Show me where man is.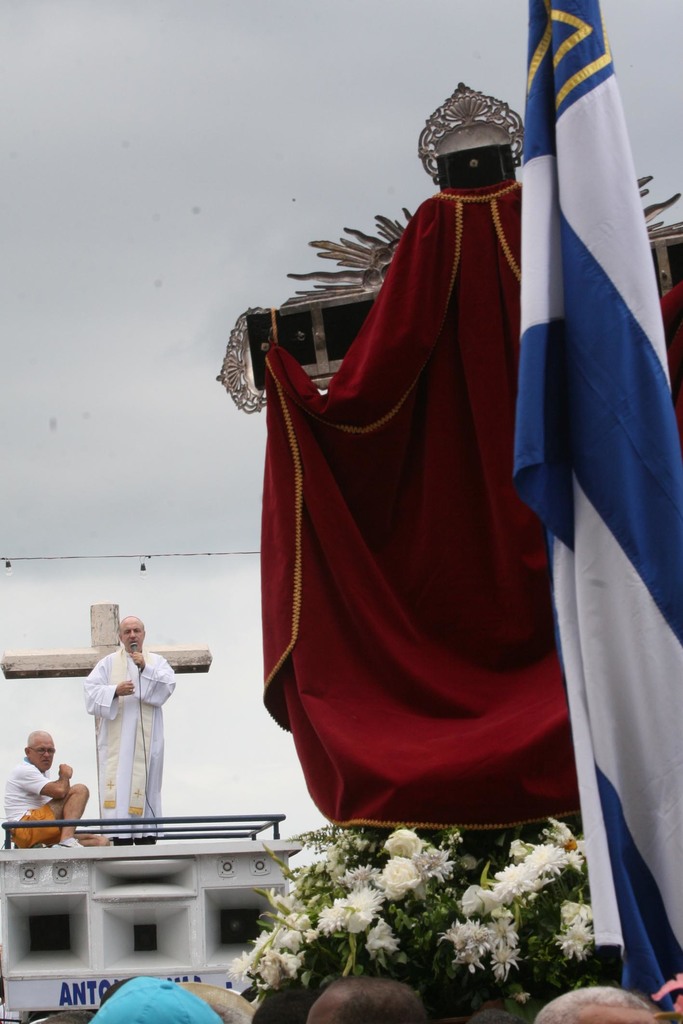
man is at crop(6, 746, 85, 857).
